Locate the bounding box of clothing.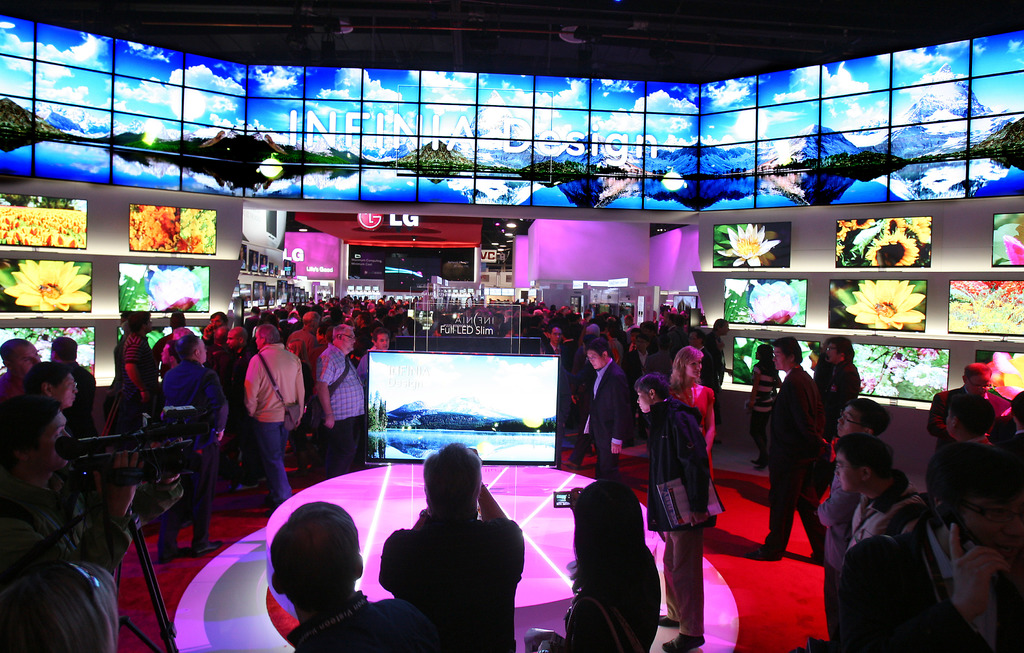
Bounding box: {"left": 538, "top": 544, "right": 662, "bottom": 652}.
